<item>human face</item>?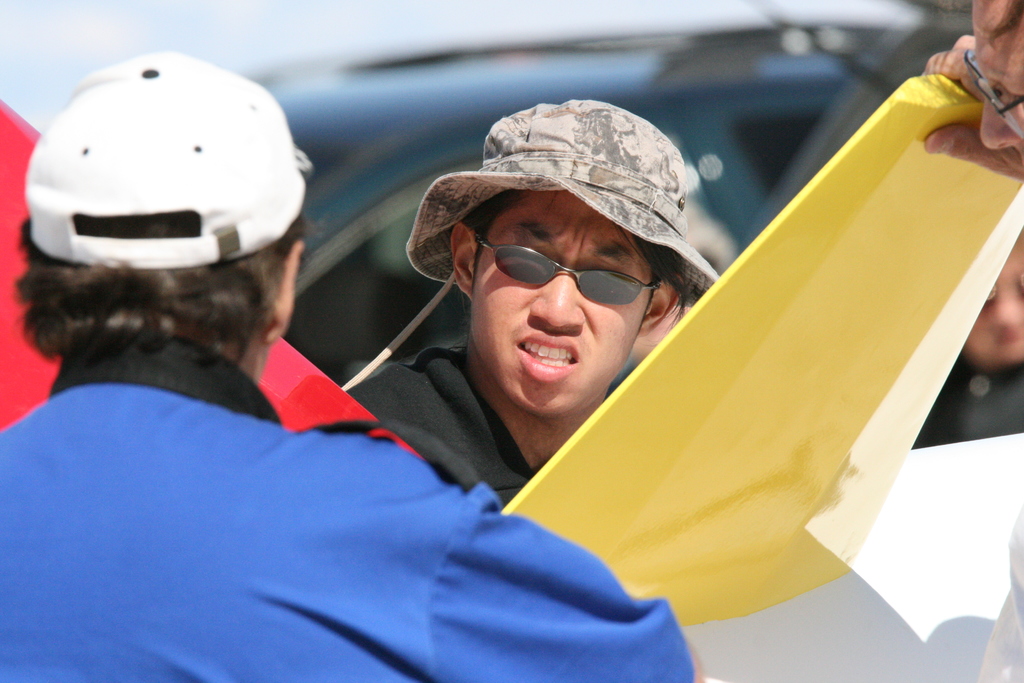
473, 184, 657, 423
